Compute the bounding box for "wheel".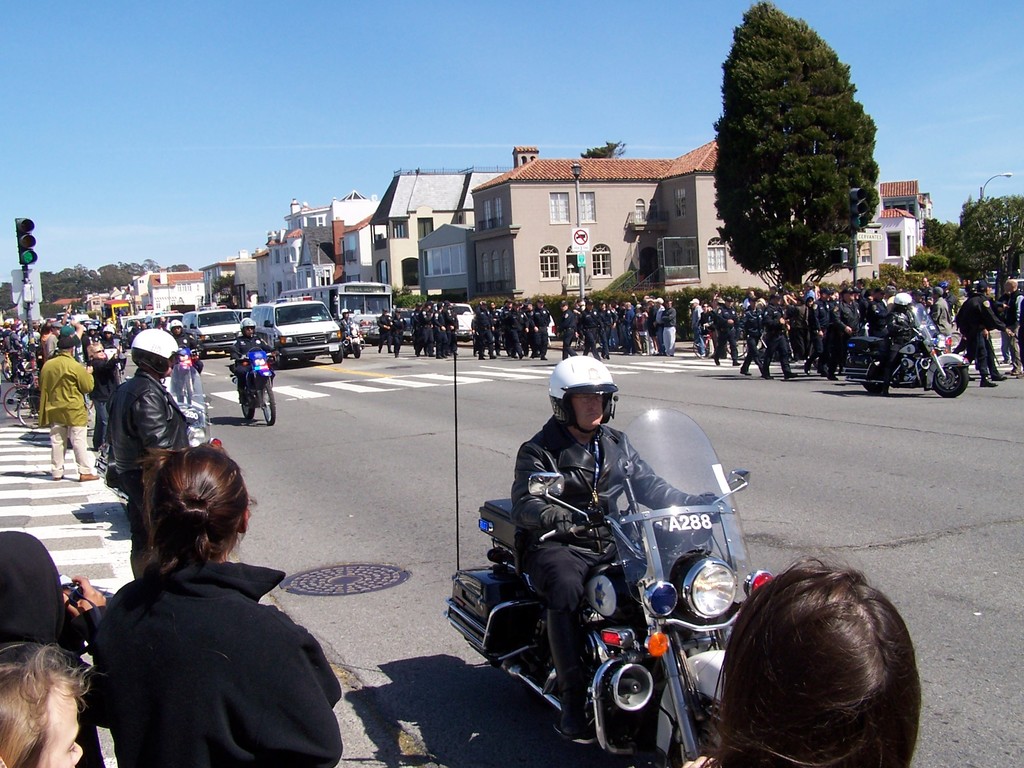
box(861, 368, 889, 399).
